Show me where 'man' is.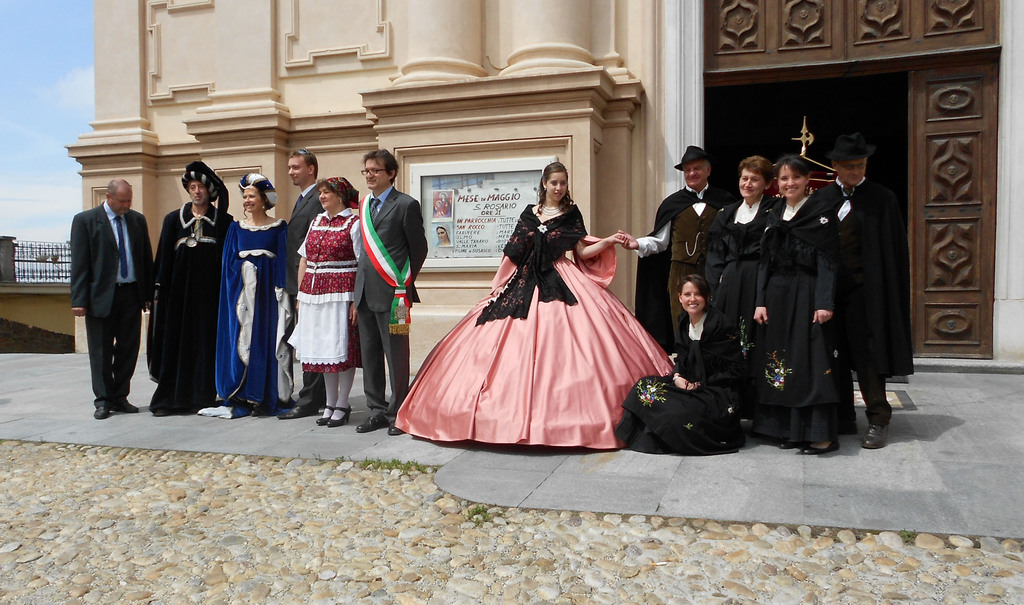
'man' is at [152, 157, 241, 417].
